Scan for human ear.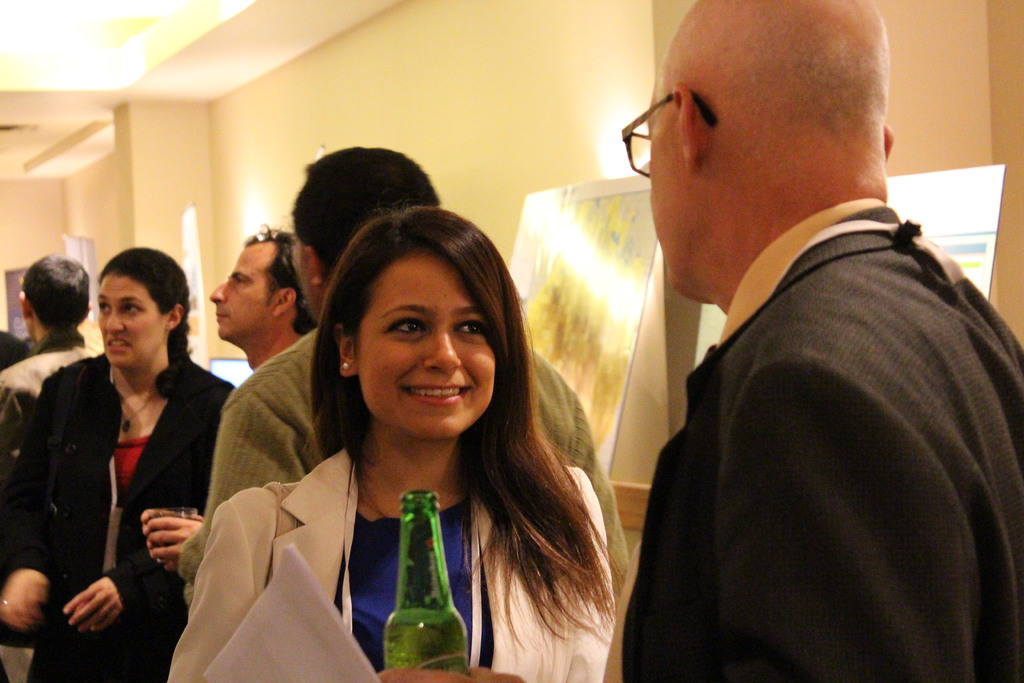
Scan result: {"x1": 883, "y1": 124, "x2": 898, "y2": 156}.
